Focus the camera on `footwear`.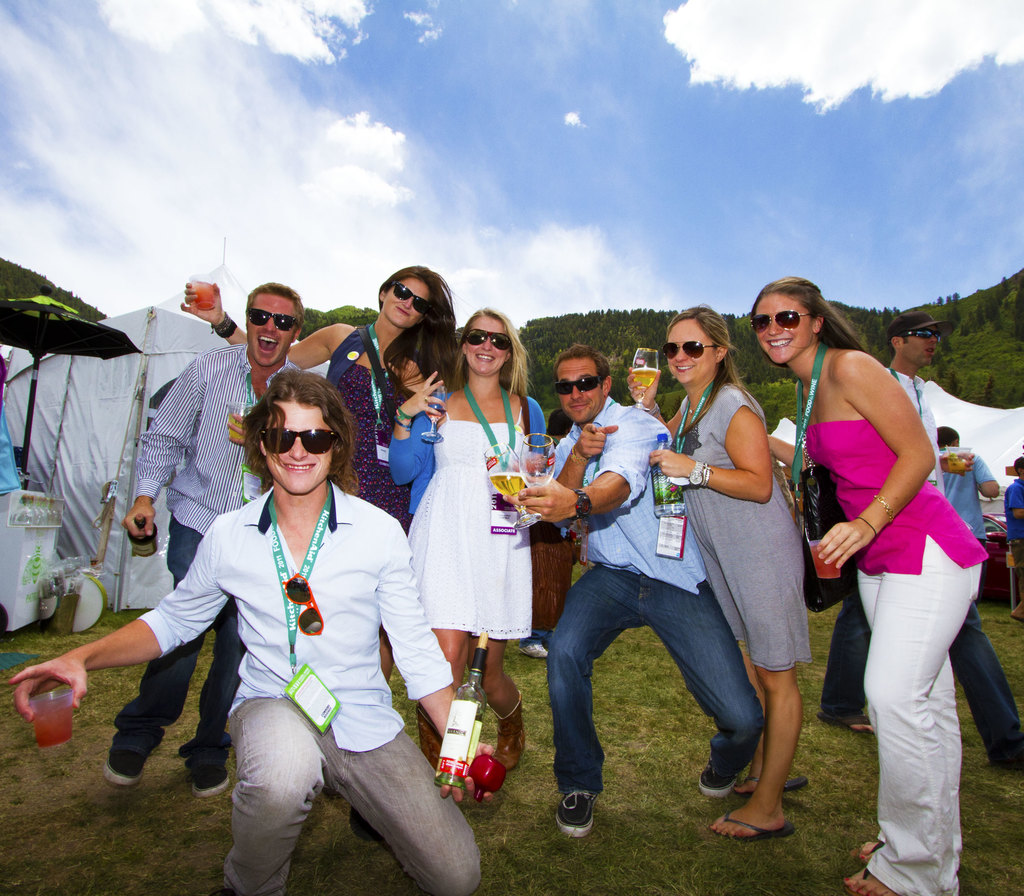
Focus region: x1=515, y1=644, x2=548, y2=655.
